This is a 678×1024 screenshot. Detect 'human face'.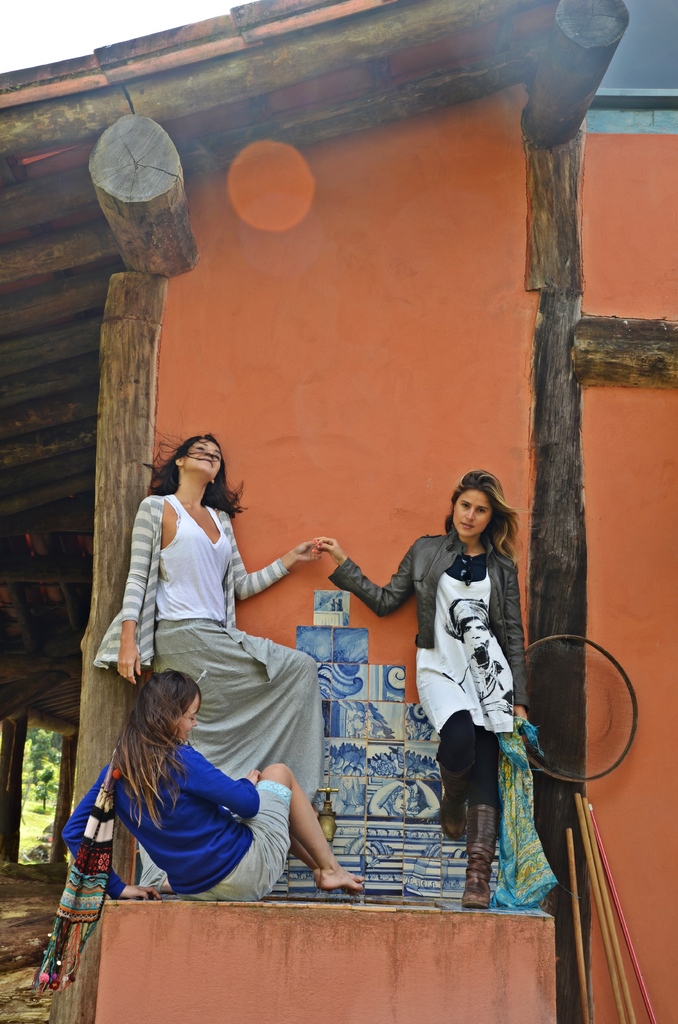
region(453, 486, 494, 536).
